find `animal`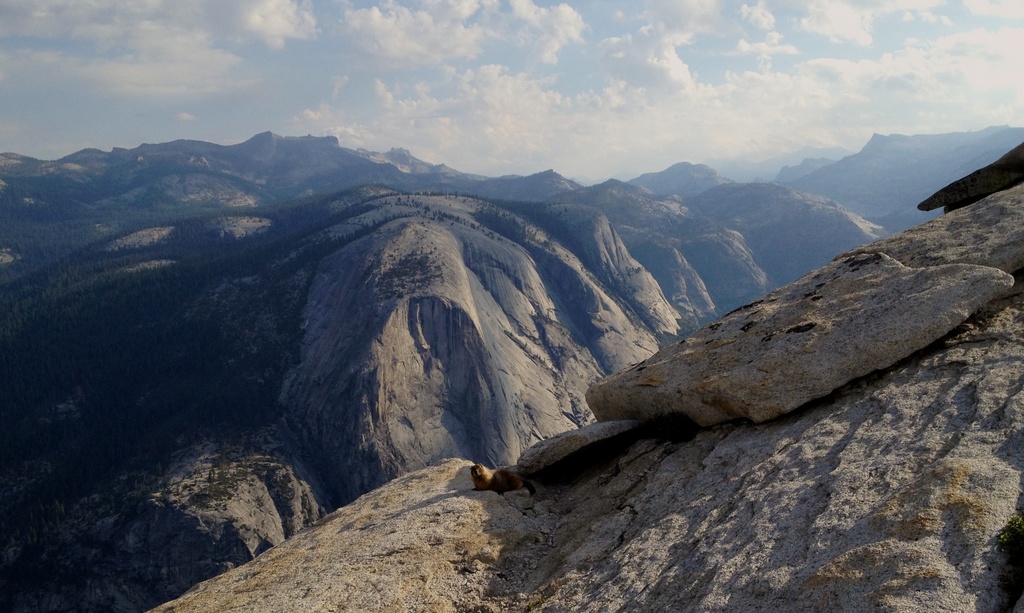
box=[468, 464, 521, 494]
